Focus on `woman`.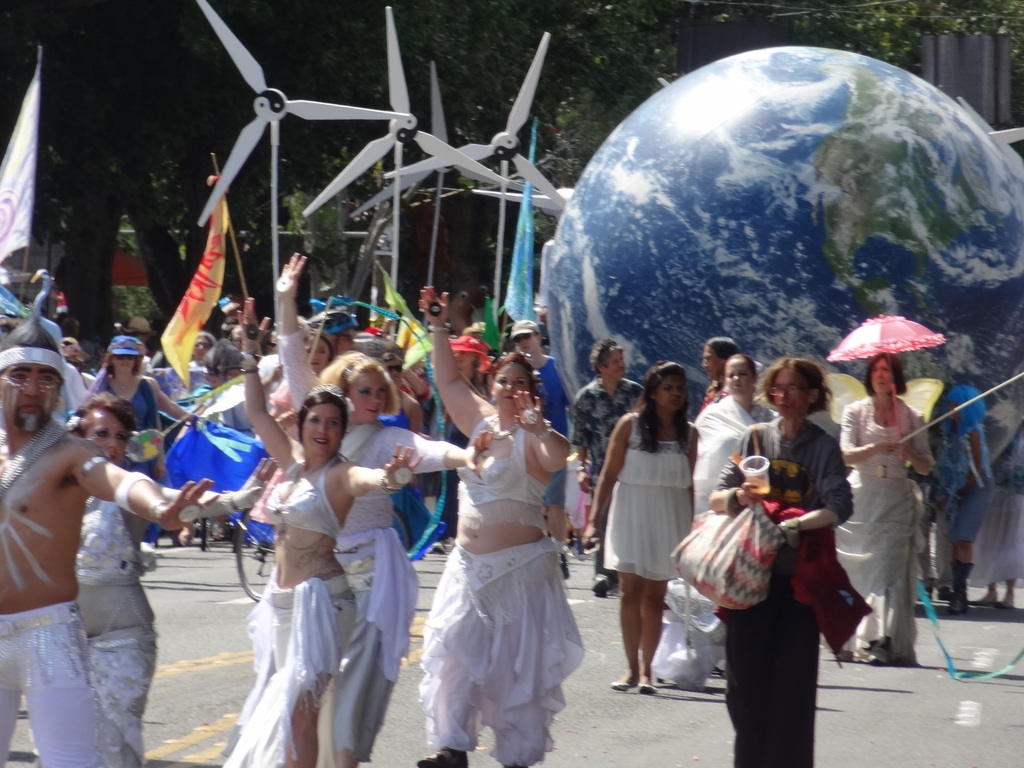
Focused at 703 356 857 767.
